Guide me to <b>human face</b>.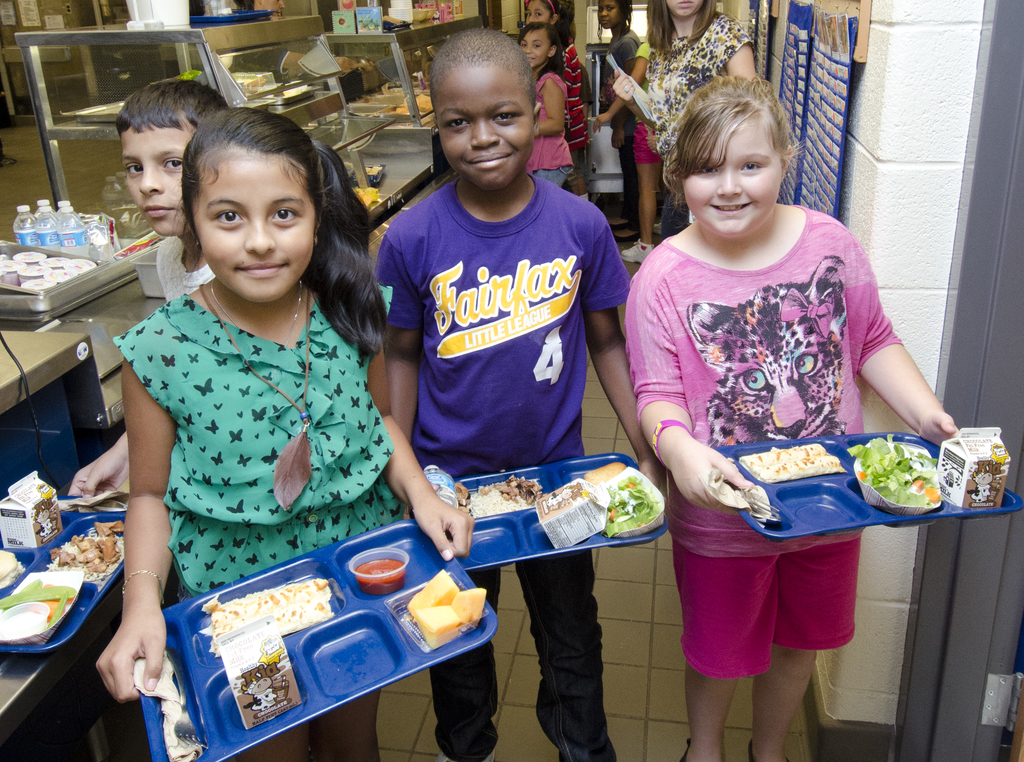
Guidance: (202, 150, 322, 307).
